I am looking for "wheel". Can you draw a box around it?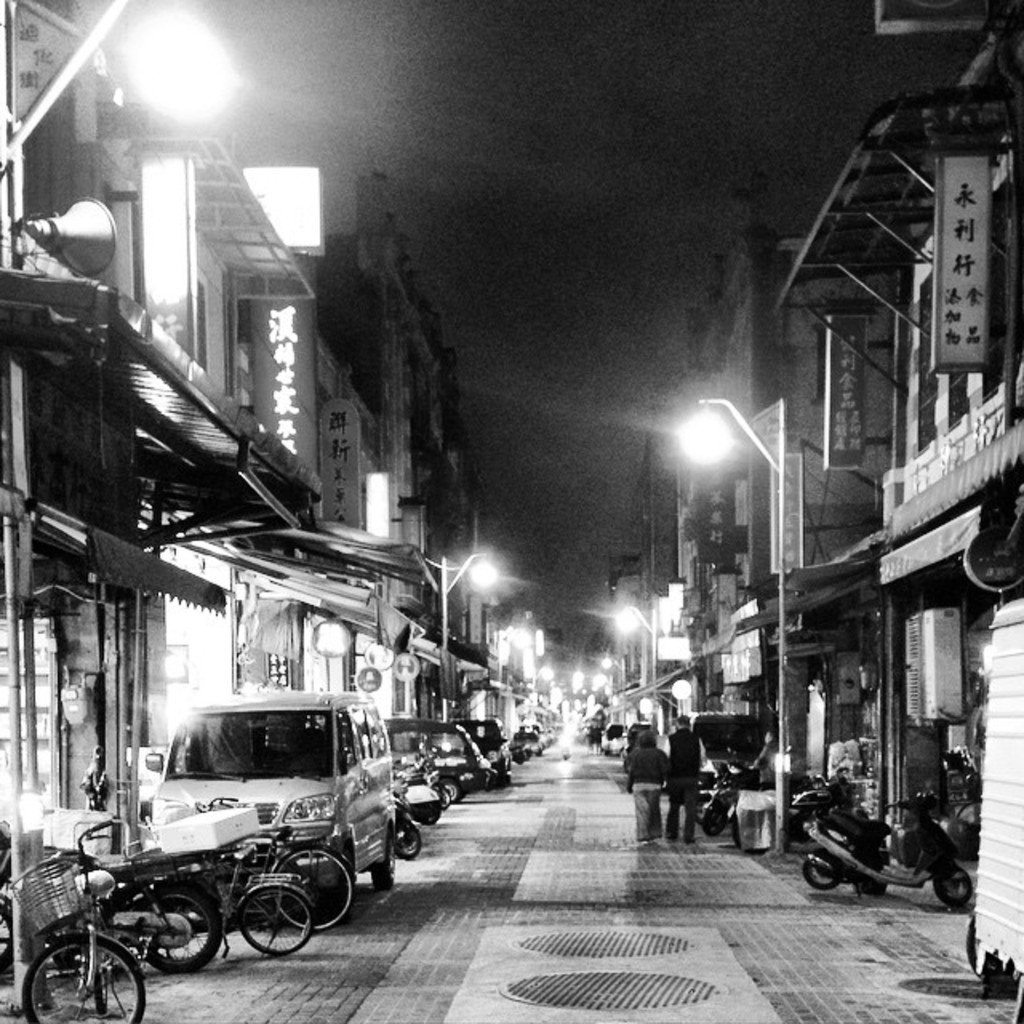
Sure, the bounding box is 445 781 456 805.
